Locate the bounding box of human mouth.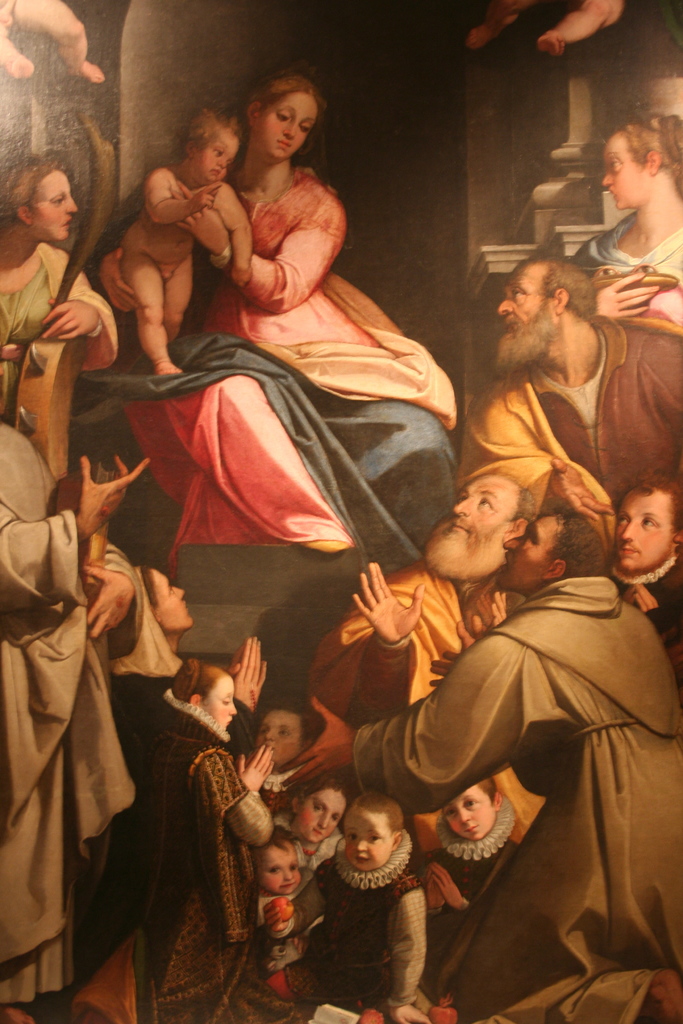
Bounding box: {"left": 350, "top": 855, "right": 373, "bottom": 869}.
